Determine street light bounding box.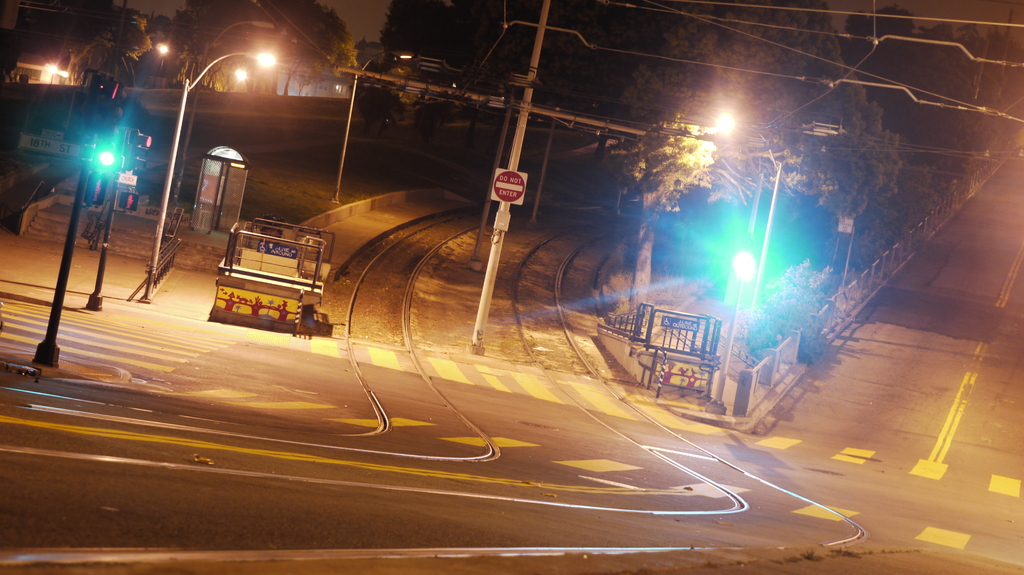
Determined: region(141, 50, 277, 304).
